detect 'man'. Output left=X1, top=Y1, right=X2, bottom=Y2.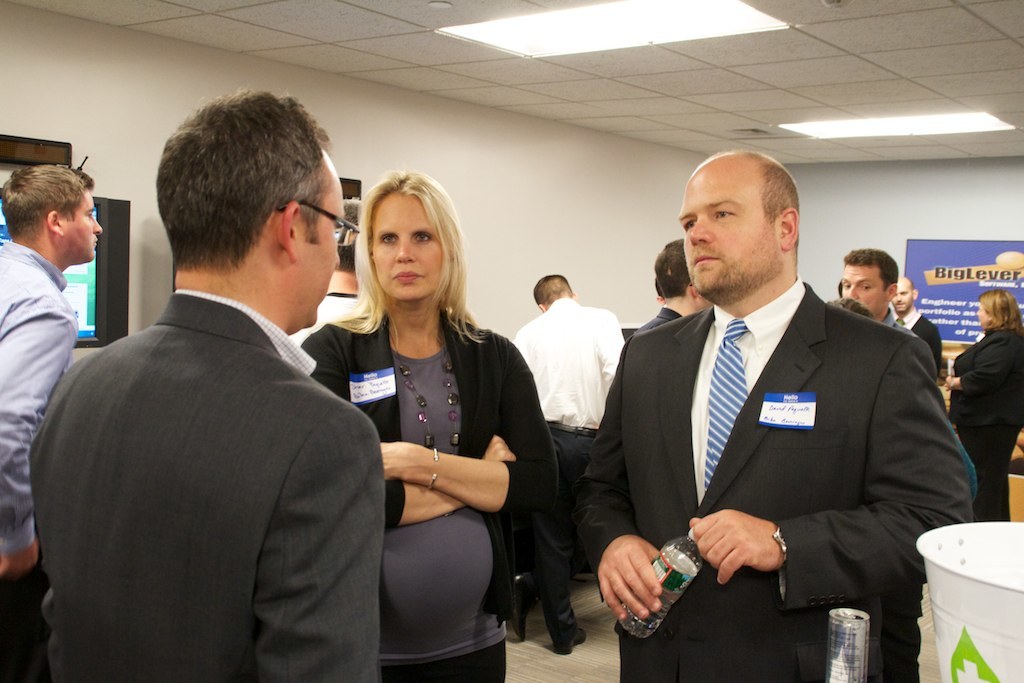
left=622, top=232, right=722, bottom=342.
